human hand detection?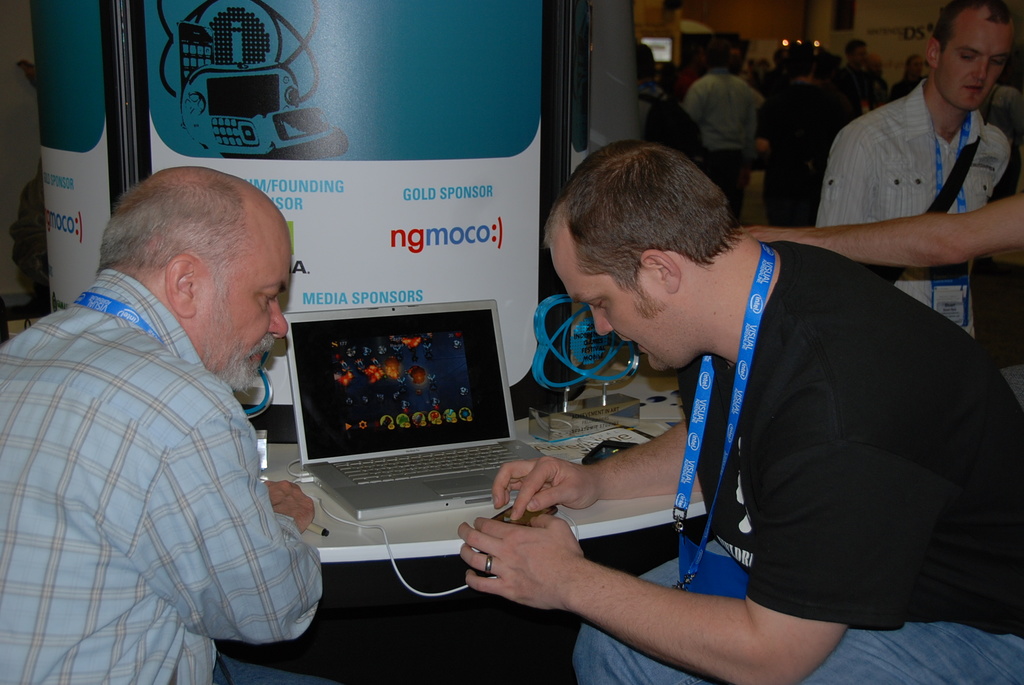
box=[262, 477, 319, 539]
